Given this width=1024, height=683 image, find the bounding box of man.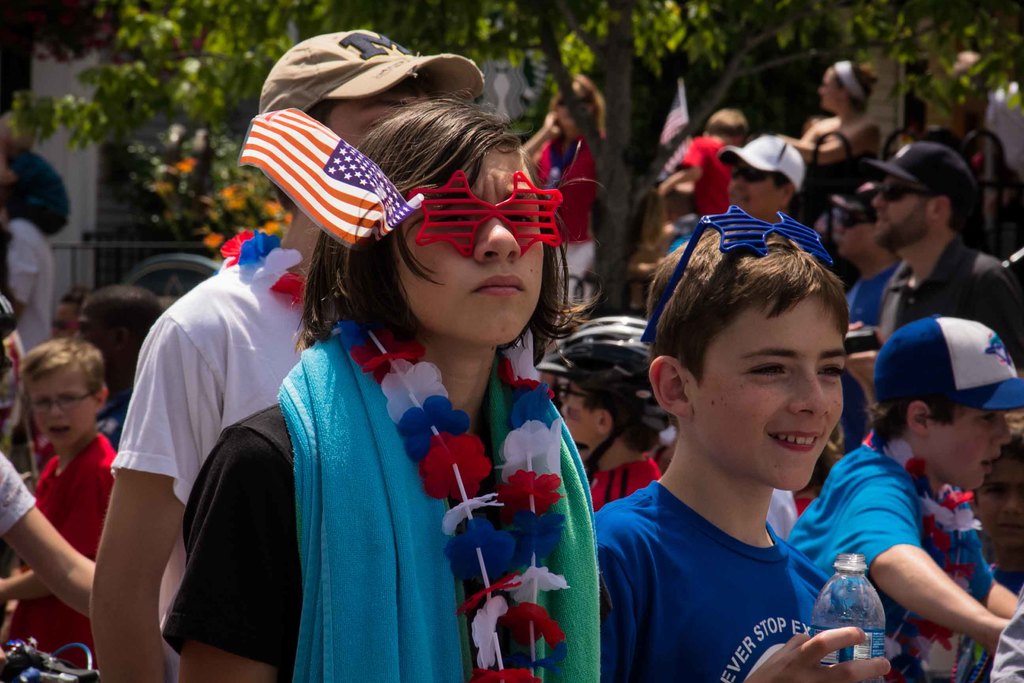
{"x1": 867, "y1": 143, "x2": 1023, "y2": 378}.
